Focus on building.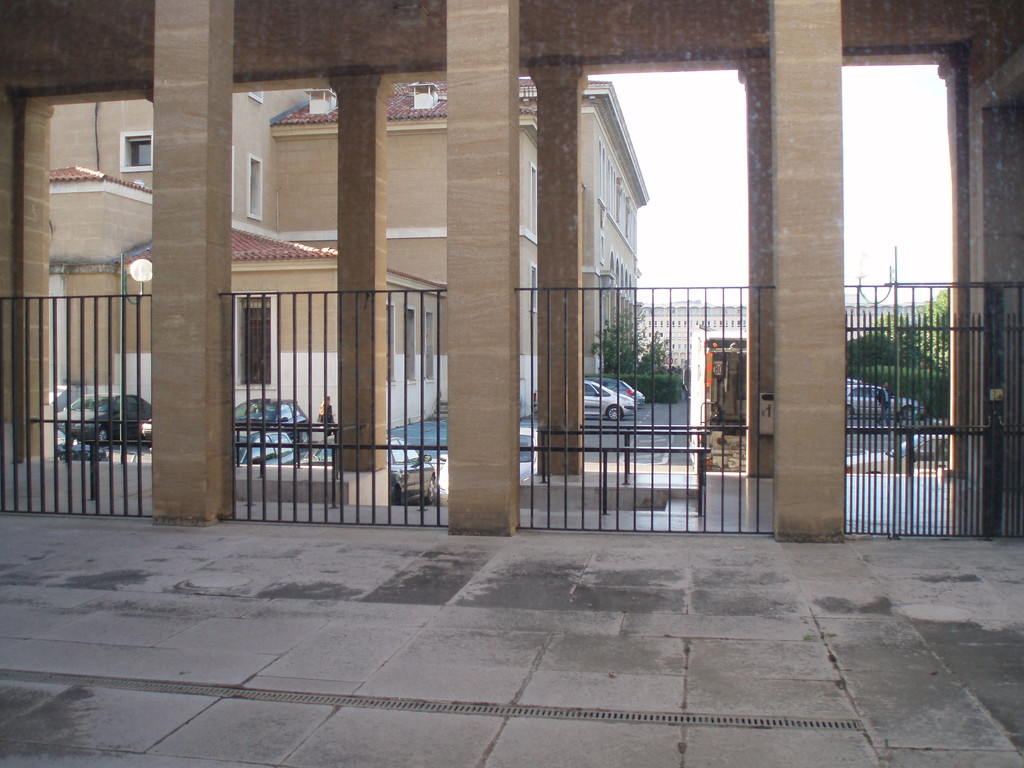
Focused at <box>42,80,648,438</box>.
